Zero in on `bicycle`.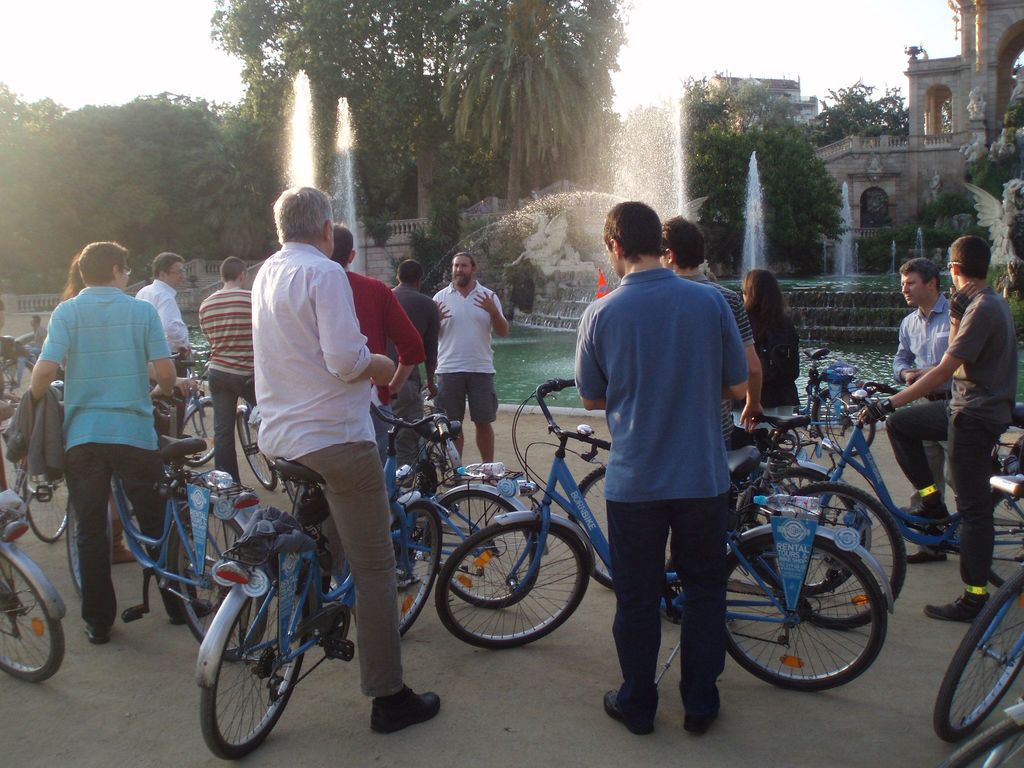
Zeroed in: locate(437, 381, 897, 687).
